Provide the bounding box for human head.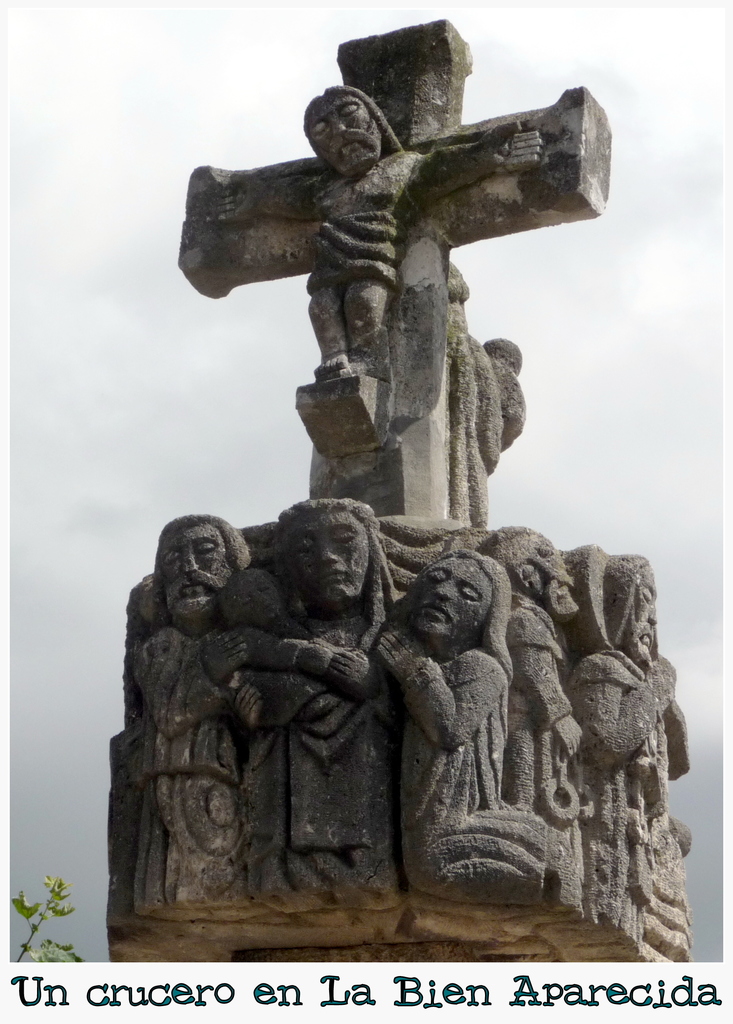
481, 518, 584, 628.
